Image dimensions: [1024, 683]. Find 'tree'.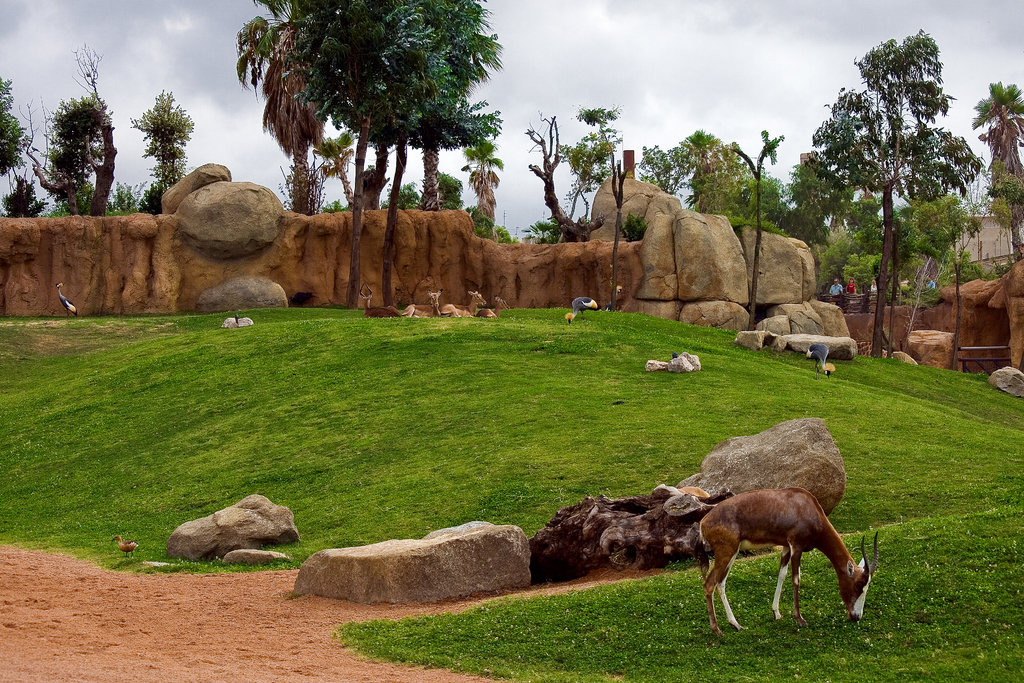
(0, 72, 25, 171).
